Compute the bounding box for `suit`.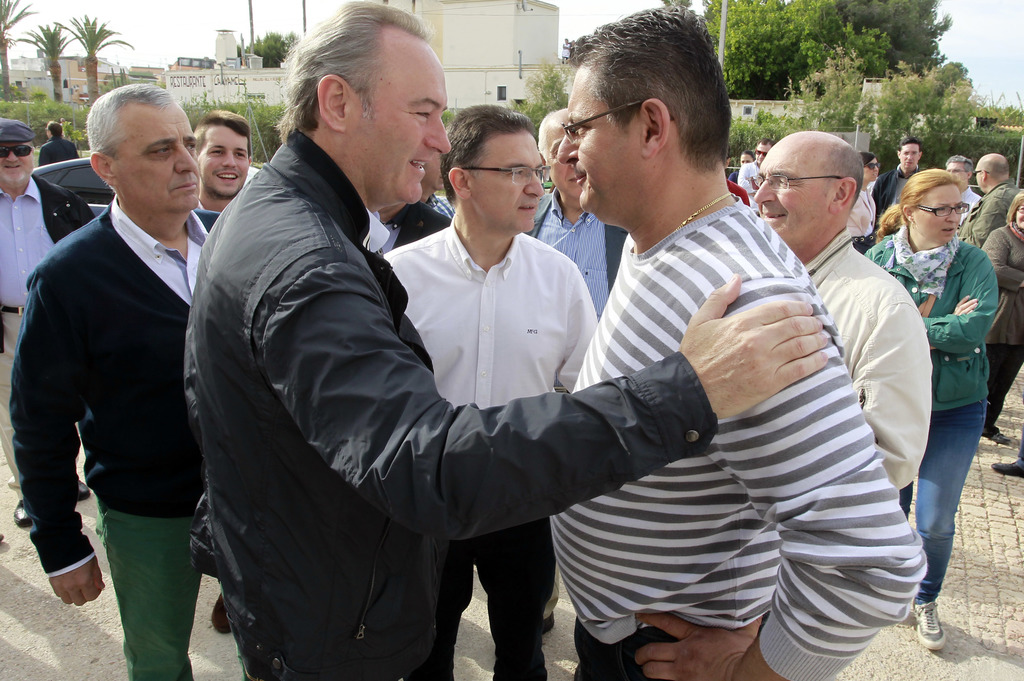
(527, 186, 626, 320).
